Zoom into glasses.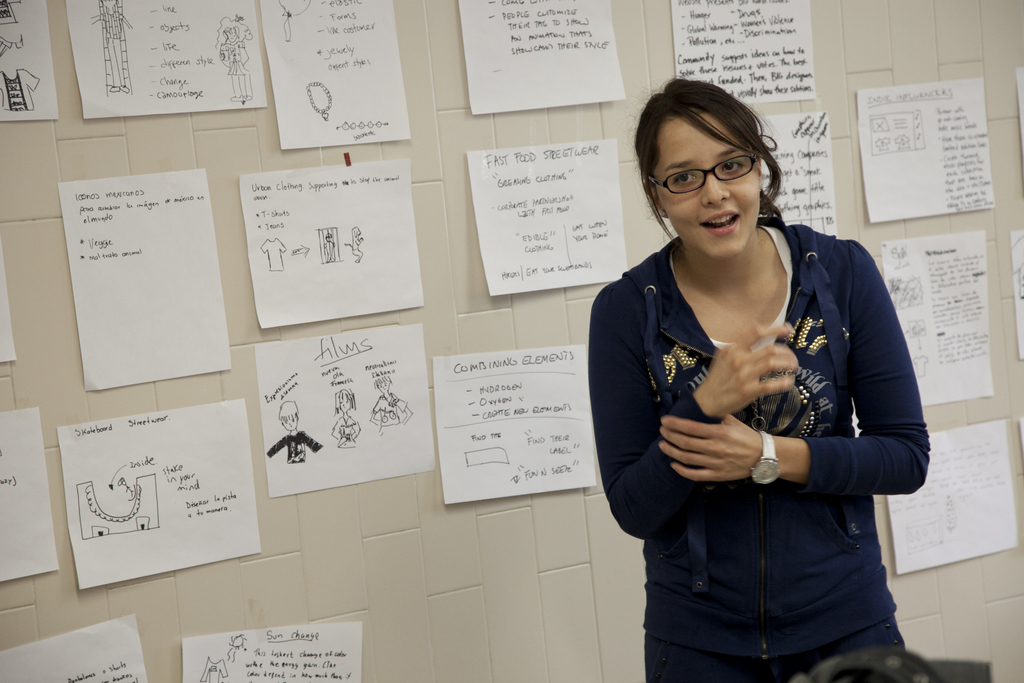
Zoom target: x1=664 y1=148 x2=782 y2=197.
